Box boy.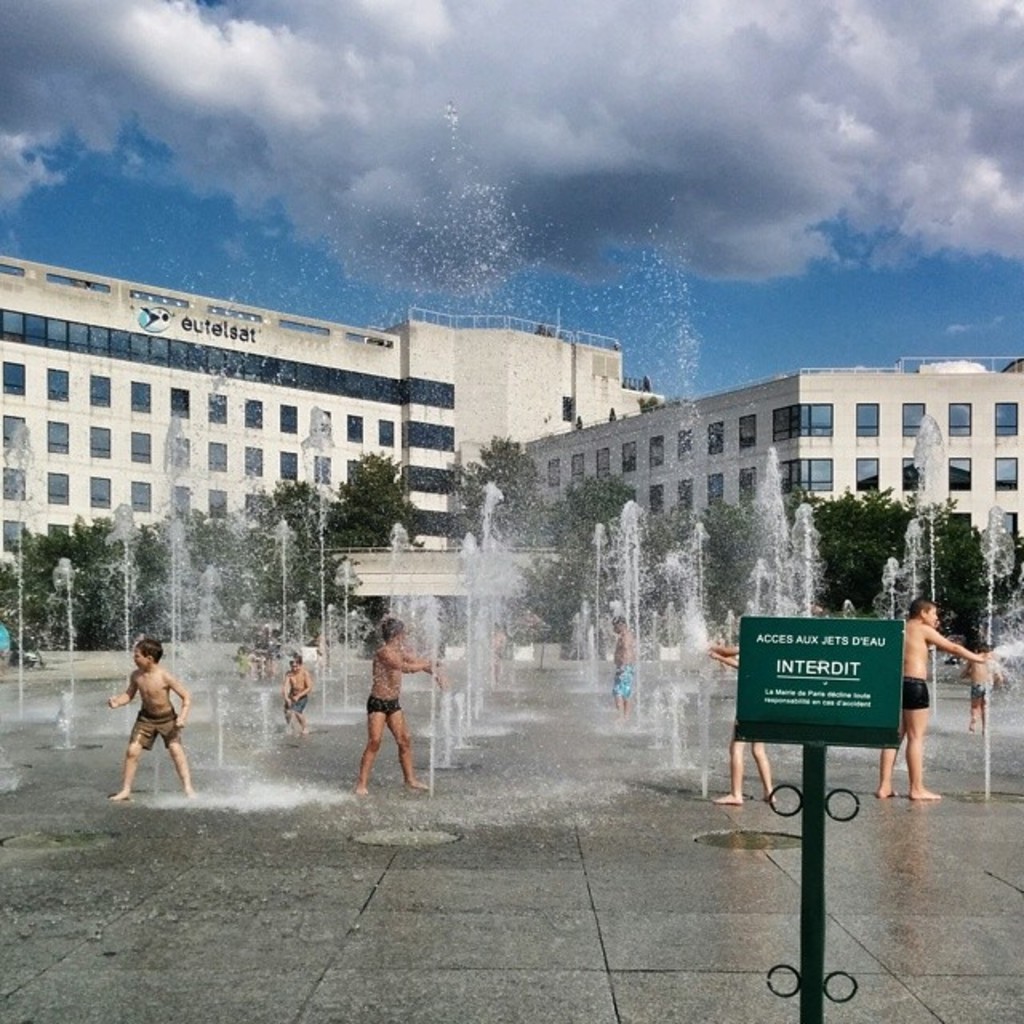
(left=352, top=619, right=450, bottom=797).
